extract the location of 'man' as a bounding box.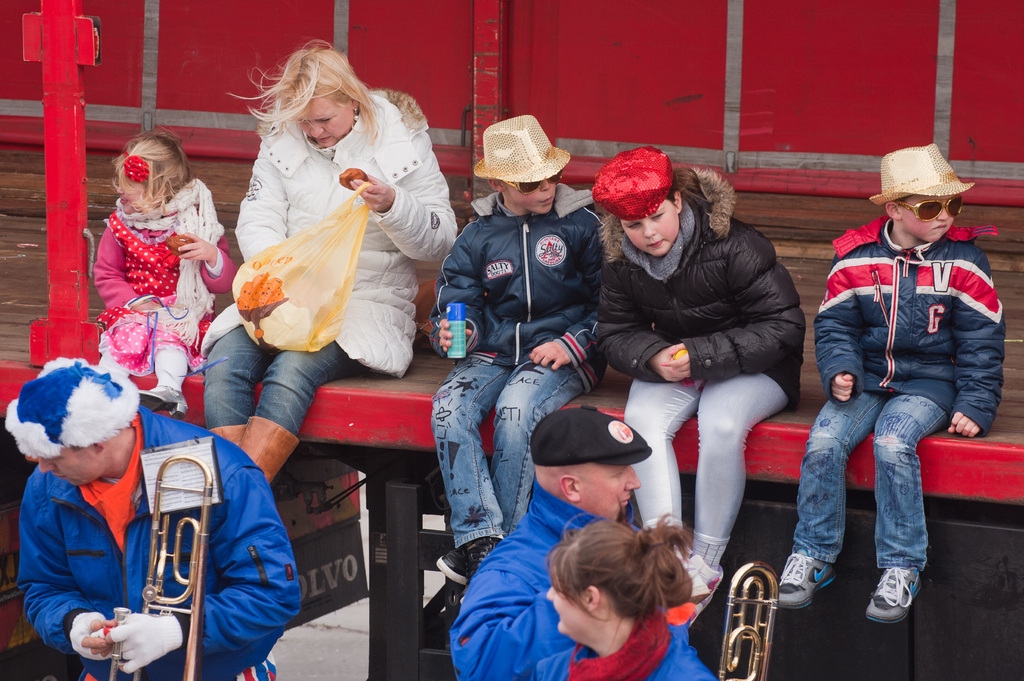
pyautogui.locateOnScreen(450, 407, 703, 680).
